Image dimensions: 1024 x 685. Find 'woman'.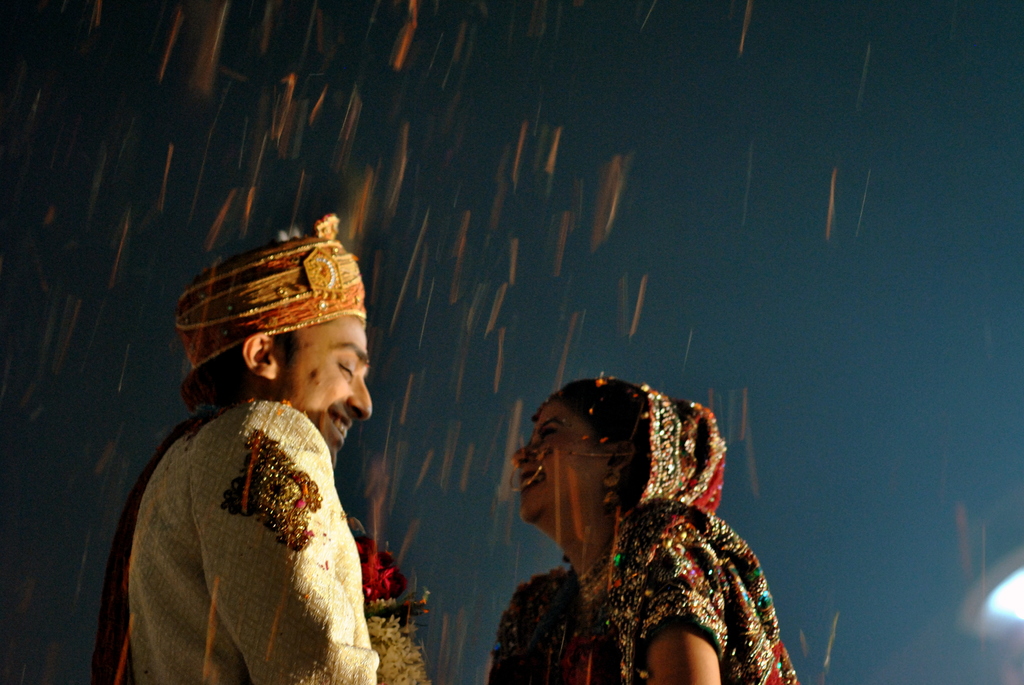
<region>493, 377, 803, 684</region>.
